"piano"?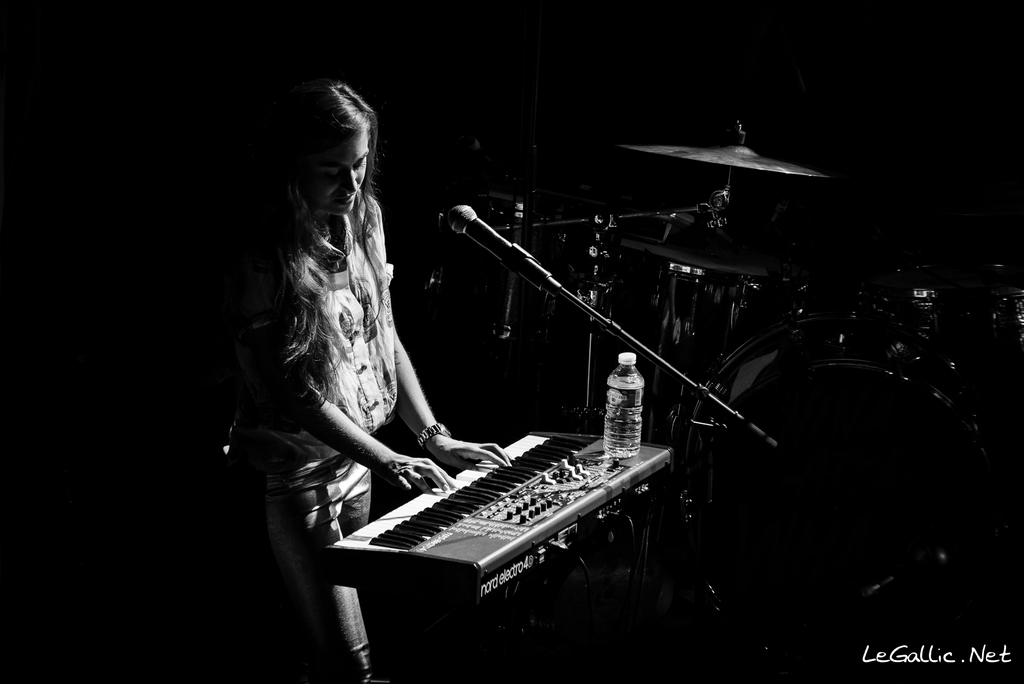
rect(303, 387, 730, 609)
